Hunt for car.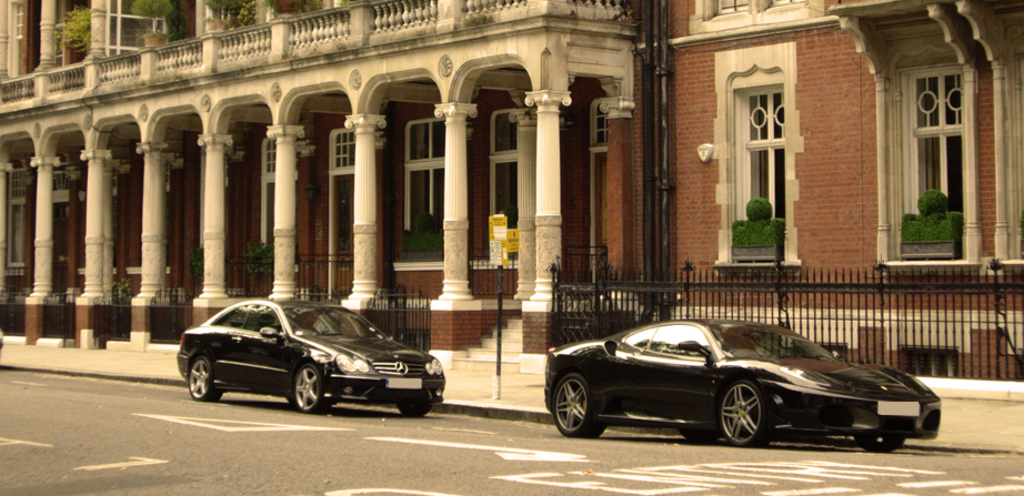
Hunted down at (177,298,444,423).
